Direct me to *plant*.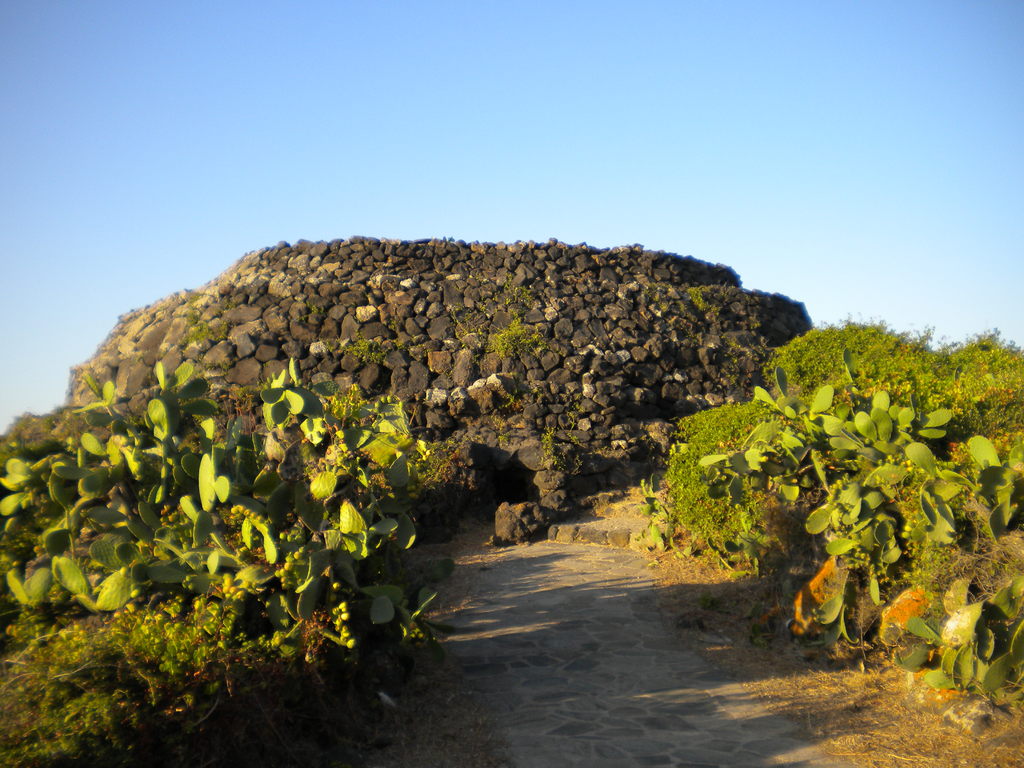
Direction: x1=469 y1=313 x2=545 y2=364.
